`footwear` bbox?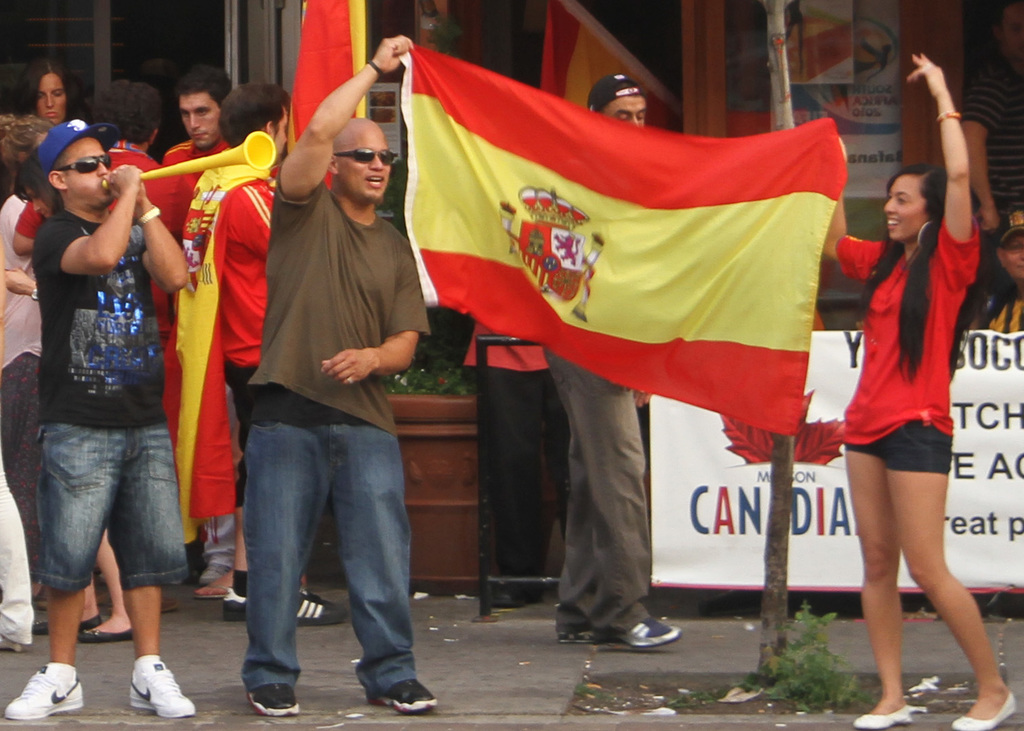
bbox=[130, 656, 195, 717]
